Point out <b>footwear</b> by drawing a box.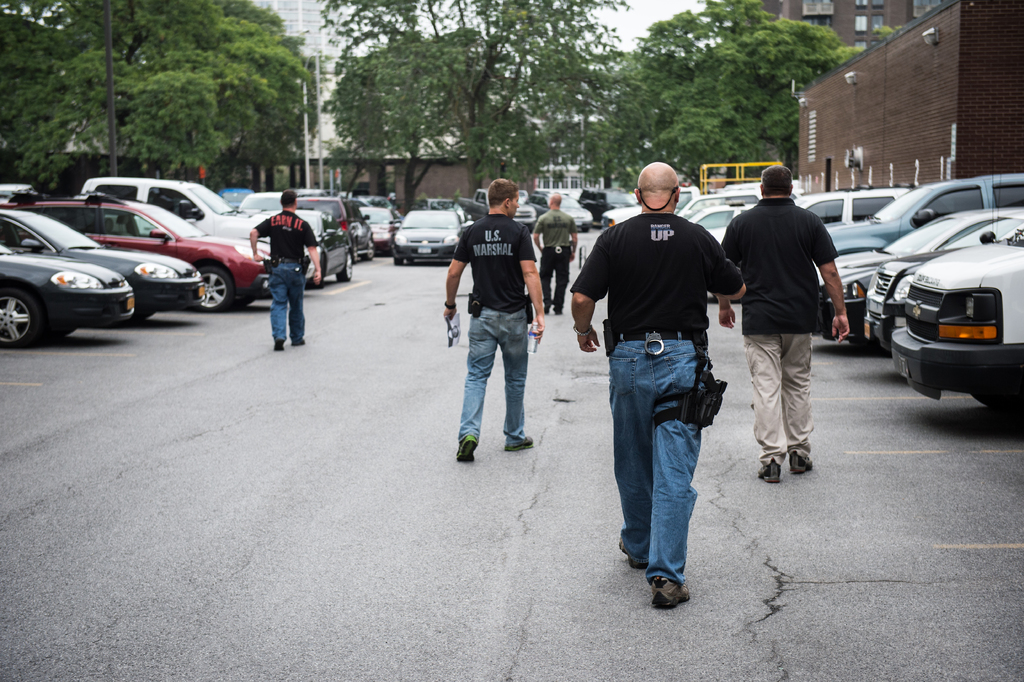
bbox(653, 570, 690, 609).
